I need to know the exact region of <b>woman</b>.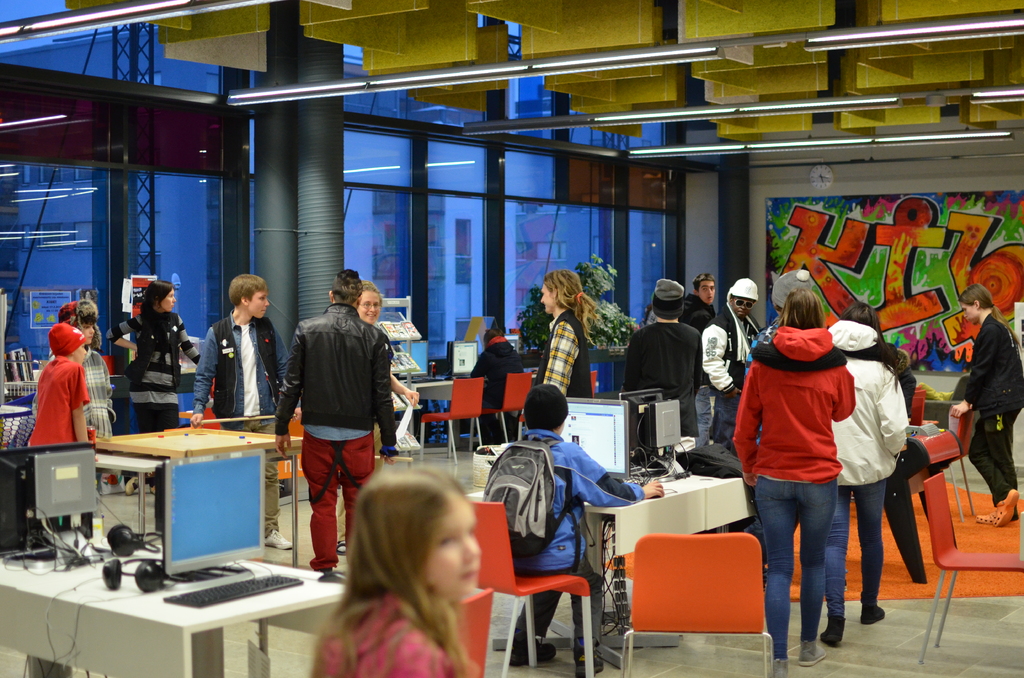
Region: pyautogui.locateOnScreen(357, 278, 423, 454).
